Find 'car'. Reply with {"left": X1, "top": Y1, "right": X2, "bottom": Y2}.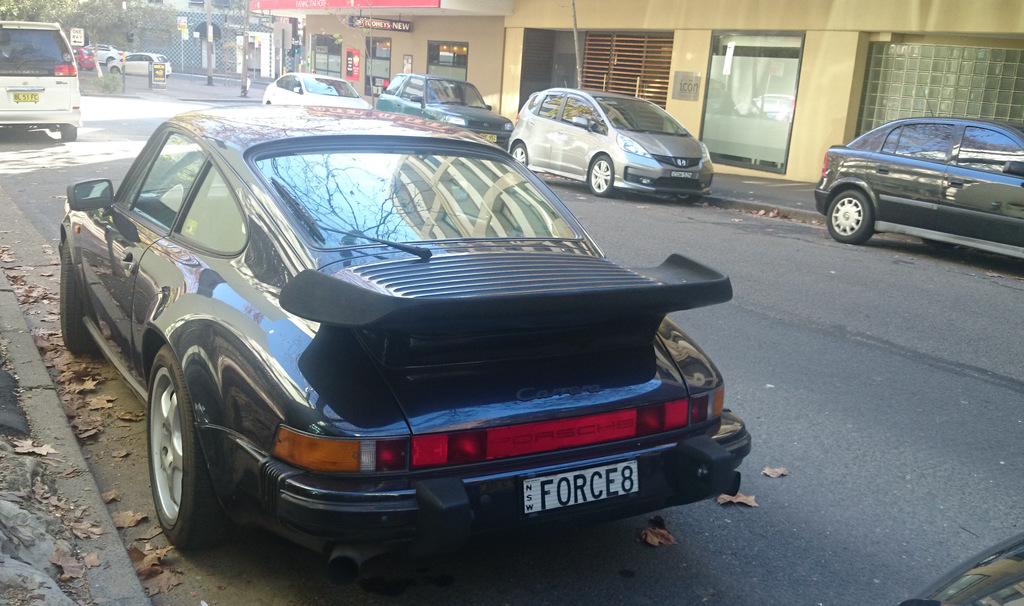
{"left": 88, "top": 45, "right": 116, "bottom": 61}.
